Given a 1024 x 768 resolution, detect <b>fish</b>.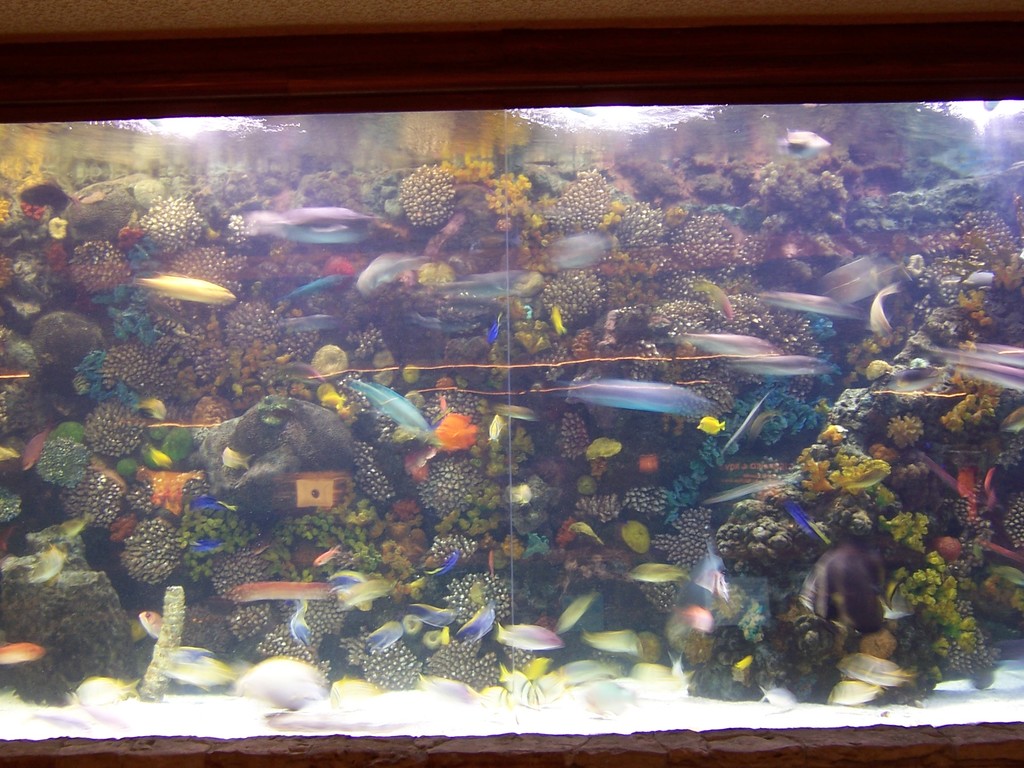
{"x1": 778, "y1": 132, "x2": 831, "y2": 161}.
